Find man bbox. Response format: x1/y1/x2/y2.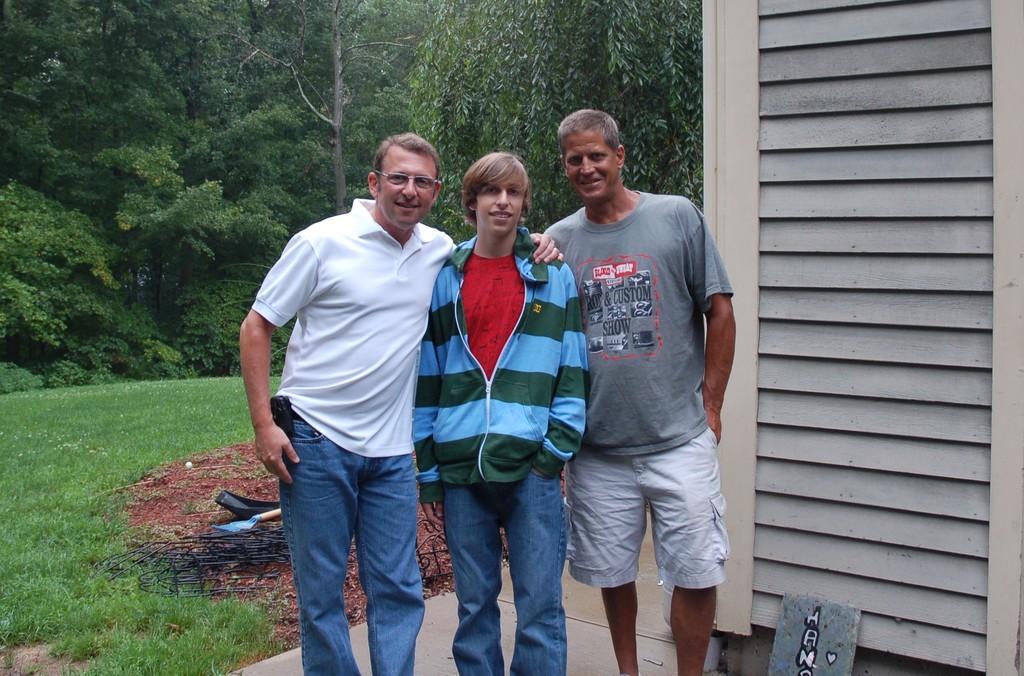
536/101/746/675.
